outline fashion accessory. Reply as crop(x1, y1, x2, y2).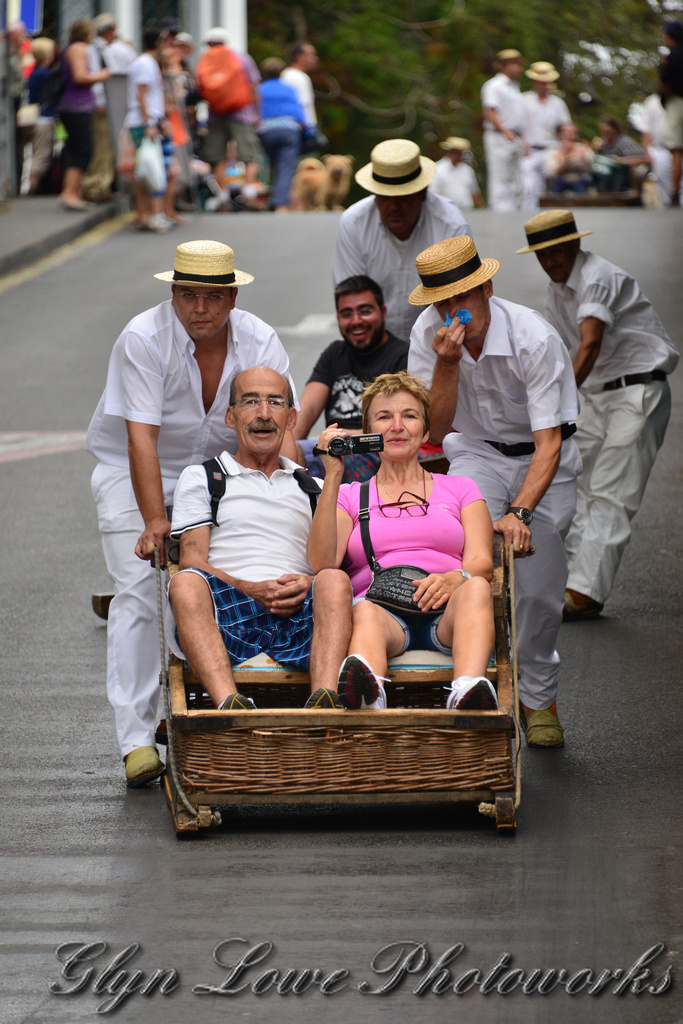
crop(438, 672, 495, 712).
